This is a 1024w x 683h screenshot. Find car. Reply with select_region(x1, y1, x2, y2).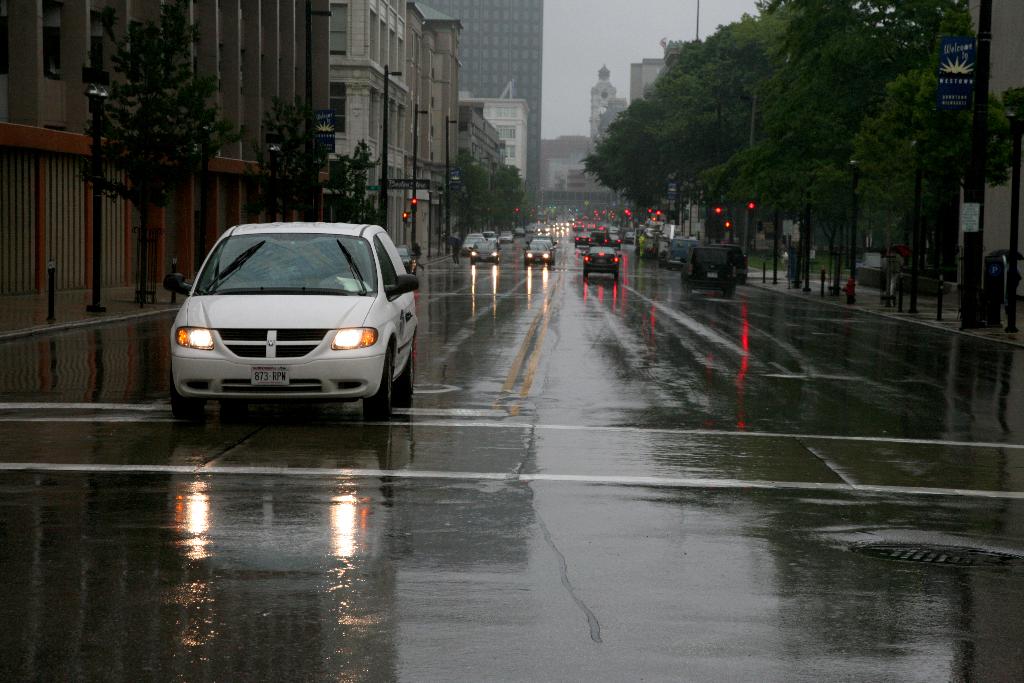
select_region(473, 244, 500, 258).
